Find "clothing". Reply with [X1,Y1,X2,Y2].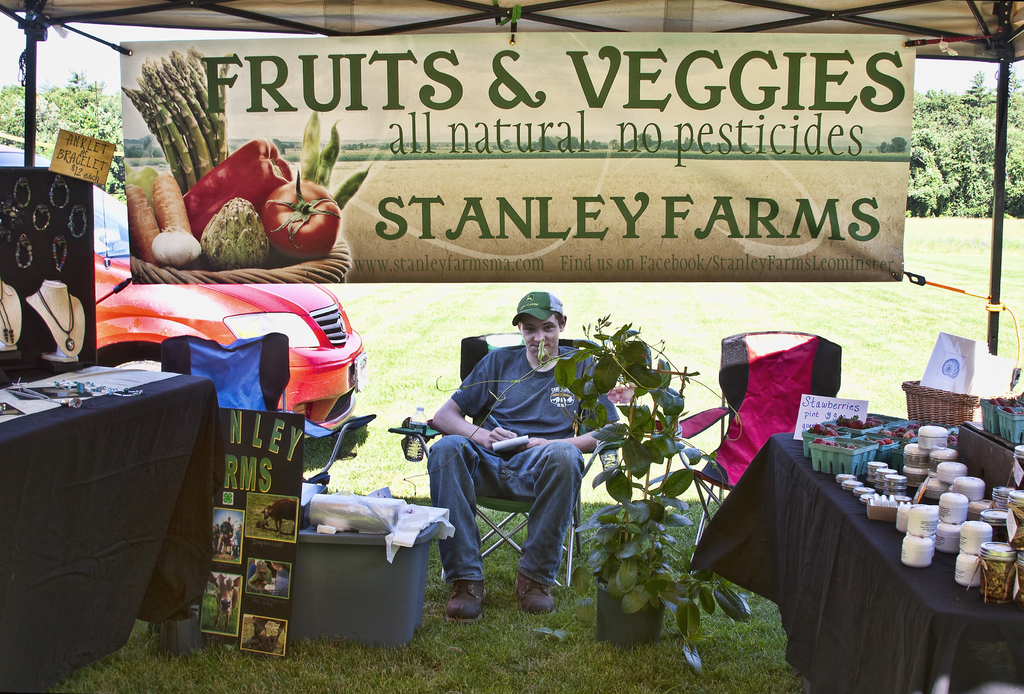
[417,303,621,611].
